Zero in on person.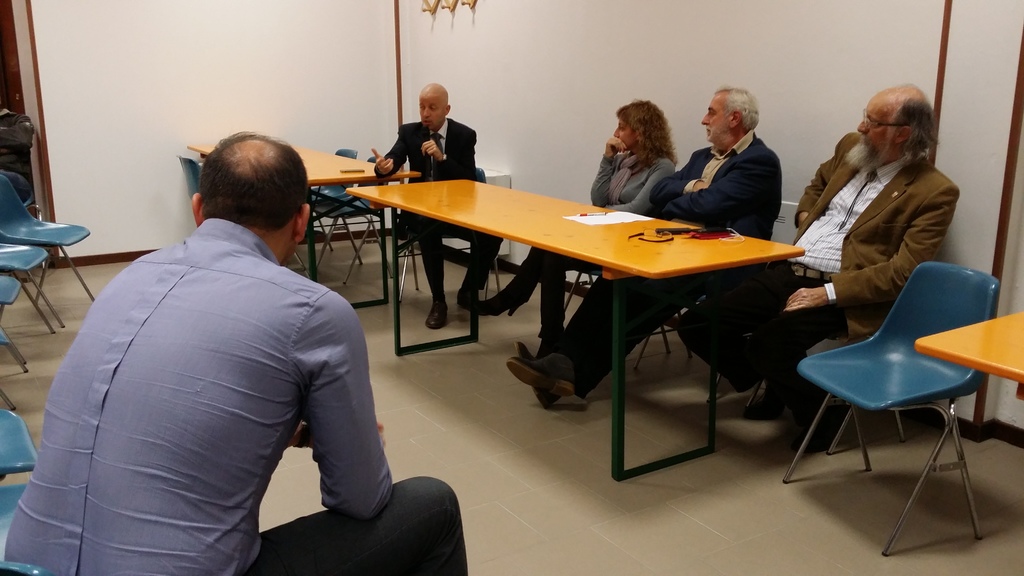
Zeroed in: x1=372 y1=81 x2=501 y2=328.
